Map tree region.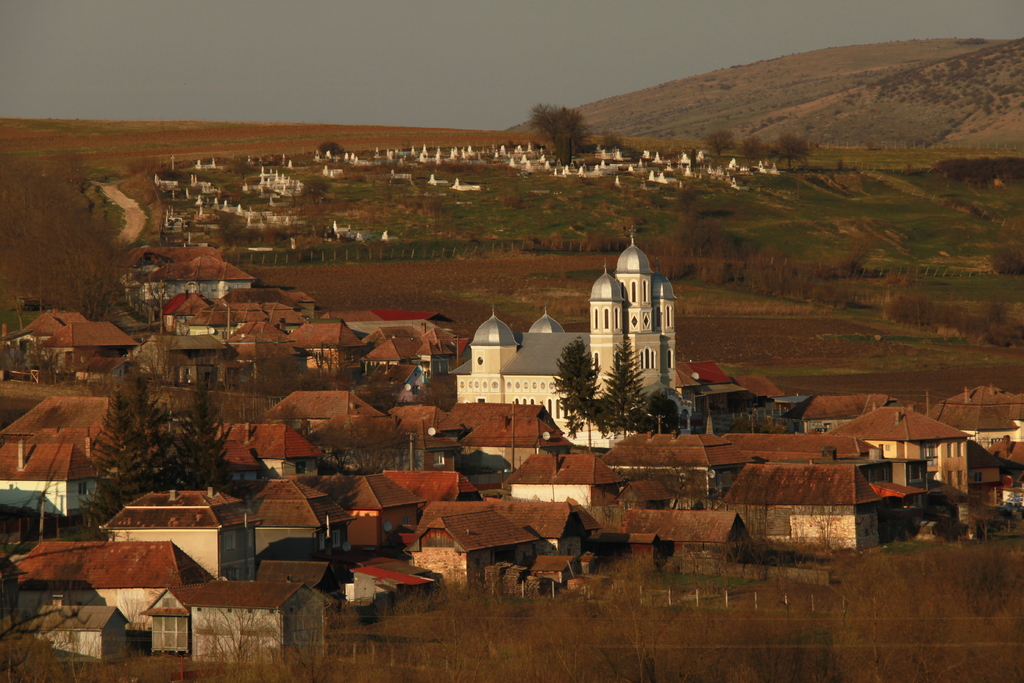
Mapped to (297,175,339,202).
